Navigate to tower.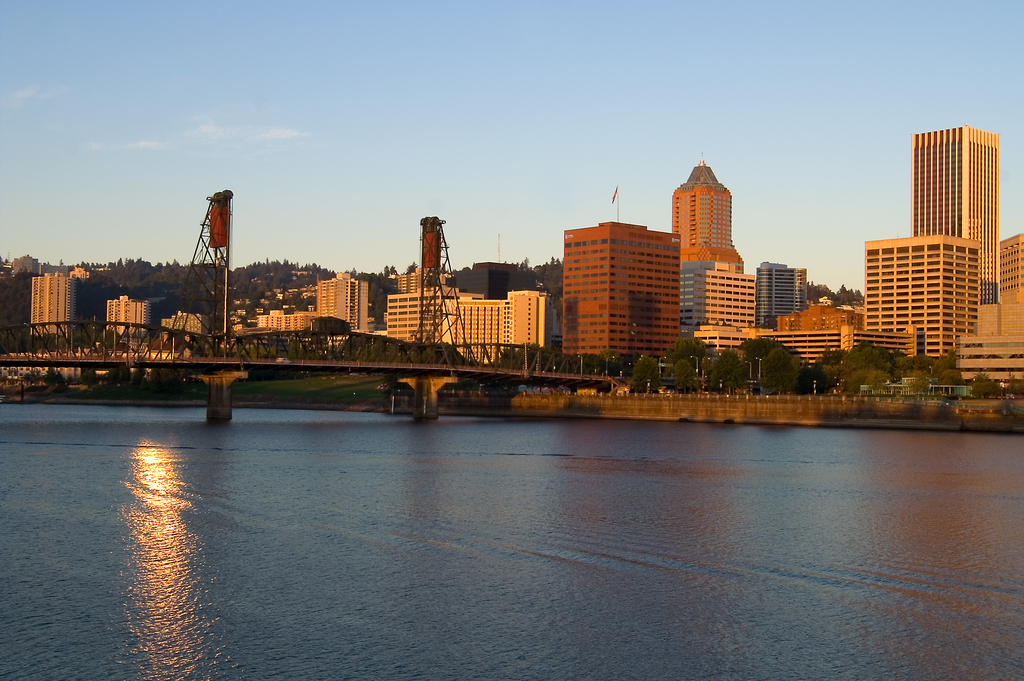
Navigation target: 758:263:804:323.
